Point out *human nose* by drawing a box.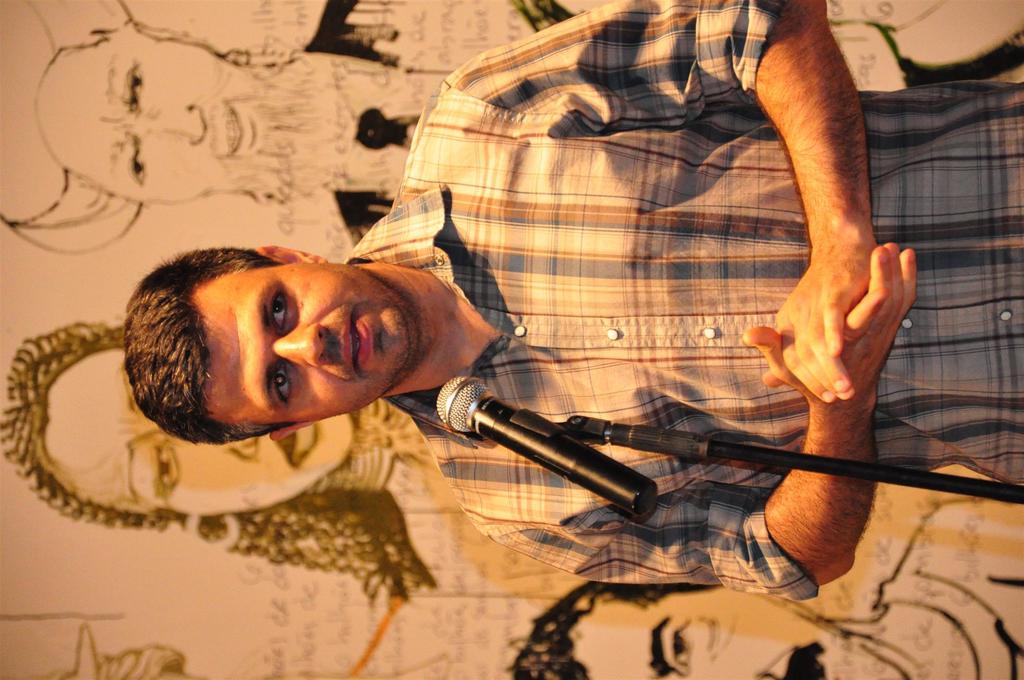
{"x1": 274, "y1": 320, "x2": 328, "y2": 366}.
